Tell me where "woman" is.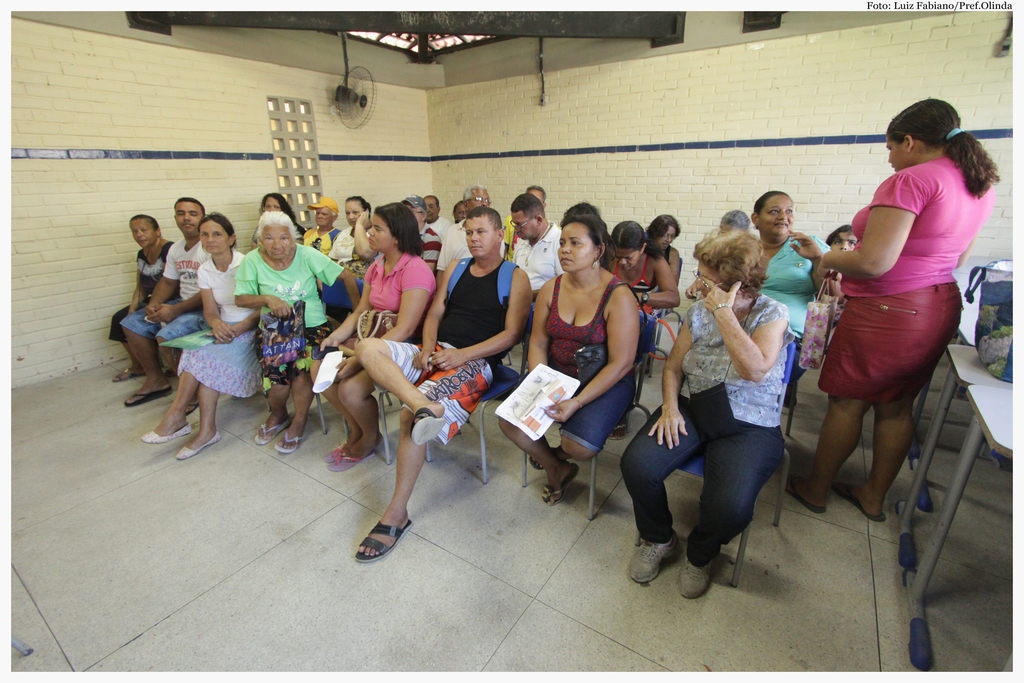
"woman" is at region(745, 188, 836, 340).
